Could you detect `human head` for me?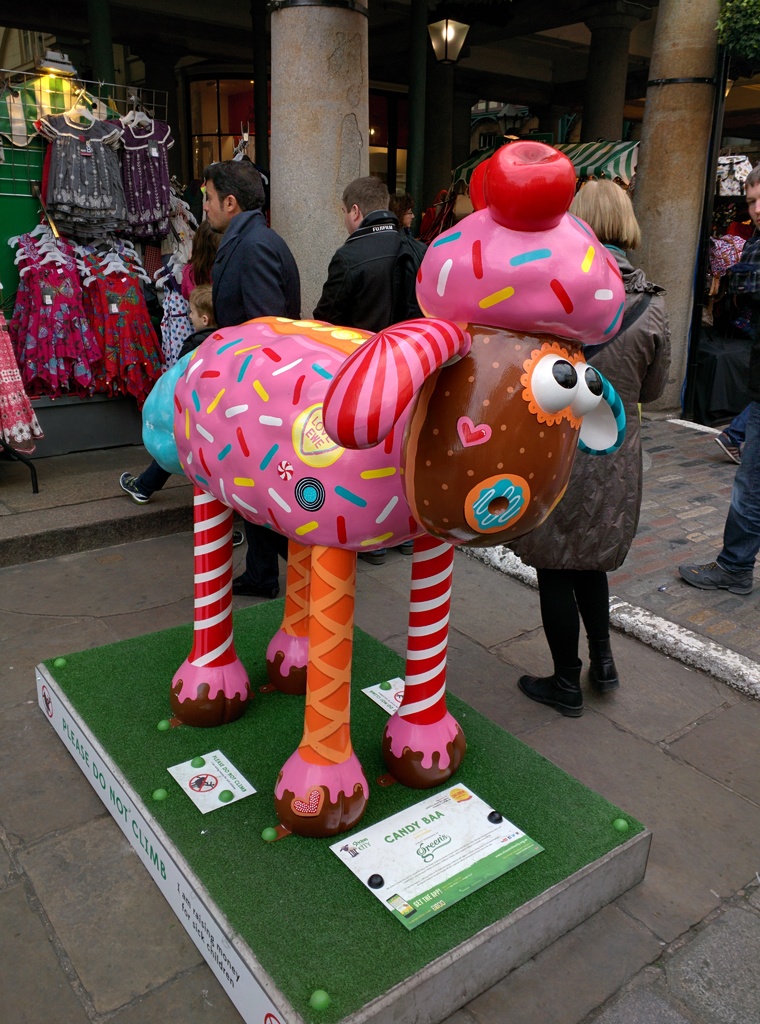
Detection result: bbox=[392, 189, 420, 237].
